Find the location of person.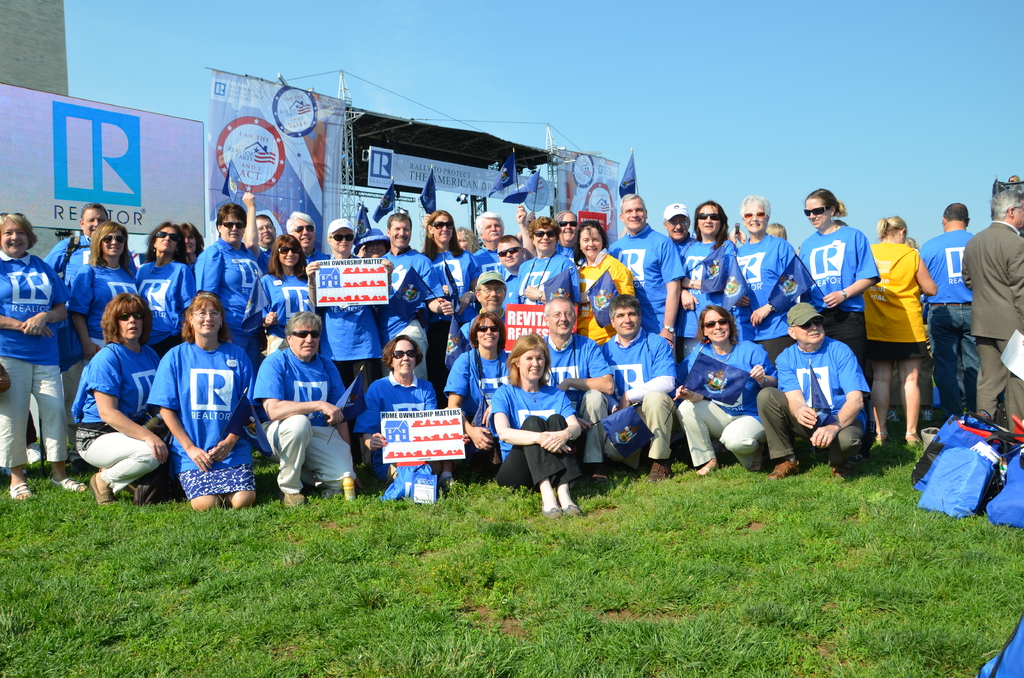
Location: <bbox>405, 213, 460, 311</bbox>.
